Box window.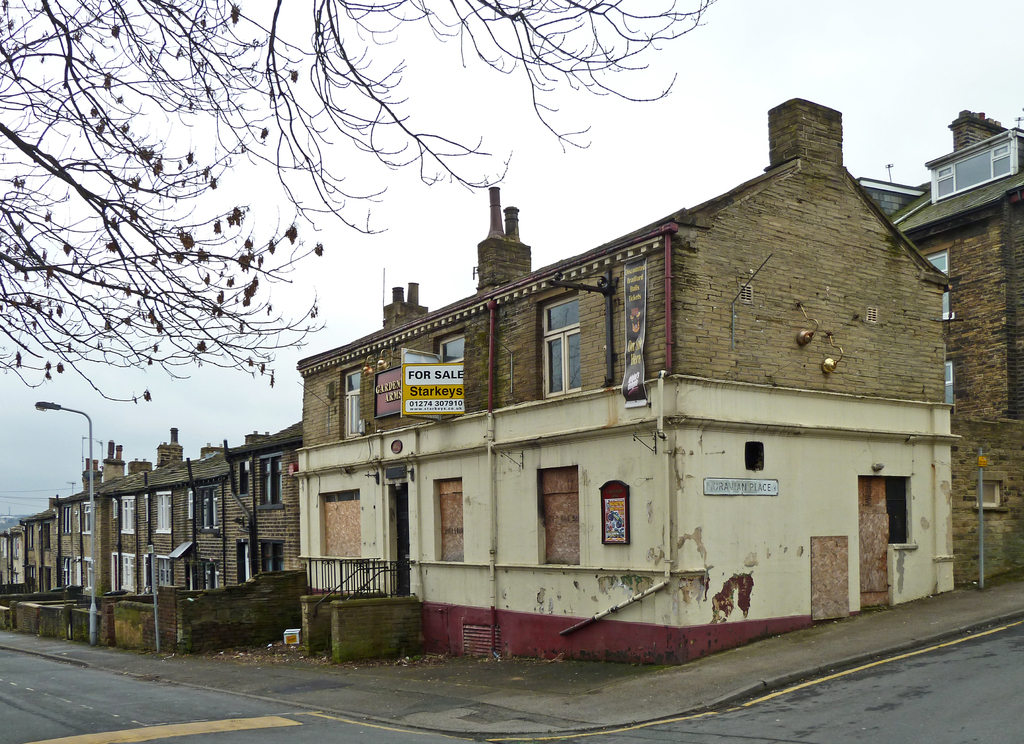
box(918, 245, 951, 320).
